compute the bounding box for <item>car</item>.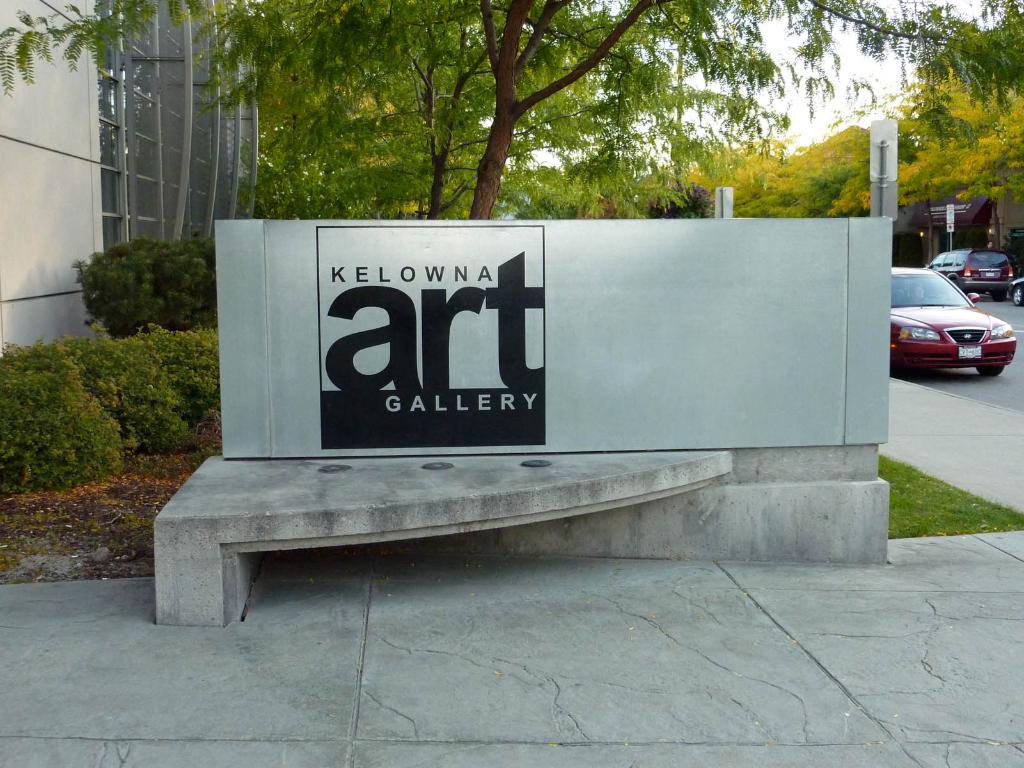
[915,246,1014,301].
